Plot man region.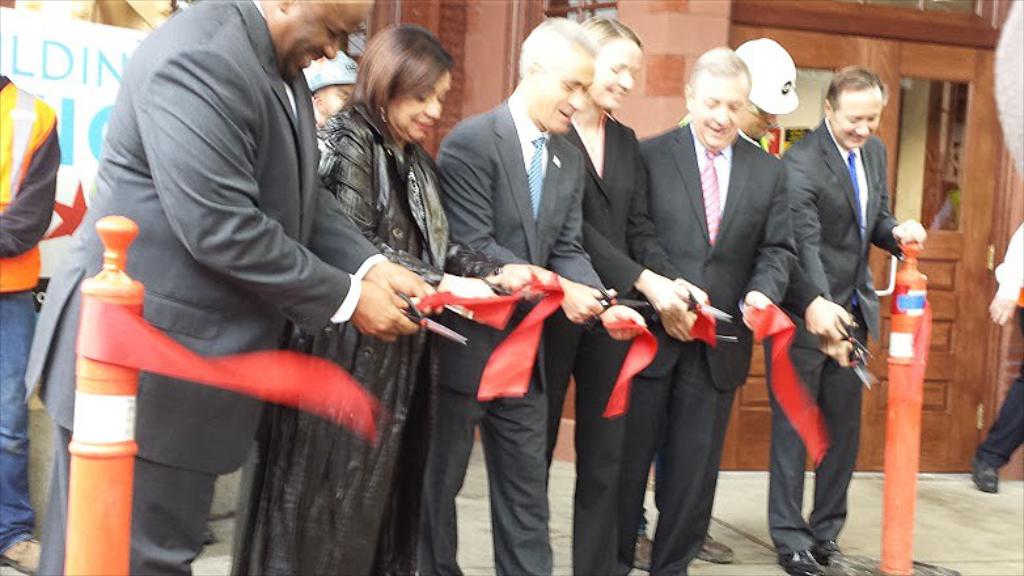
Plotted at detection(22, 0, 449, 575).
